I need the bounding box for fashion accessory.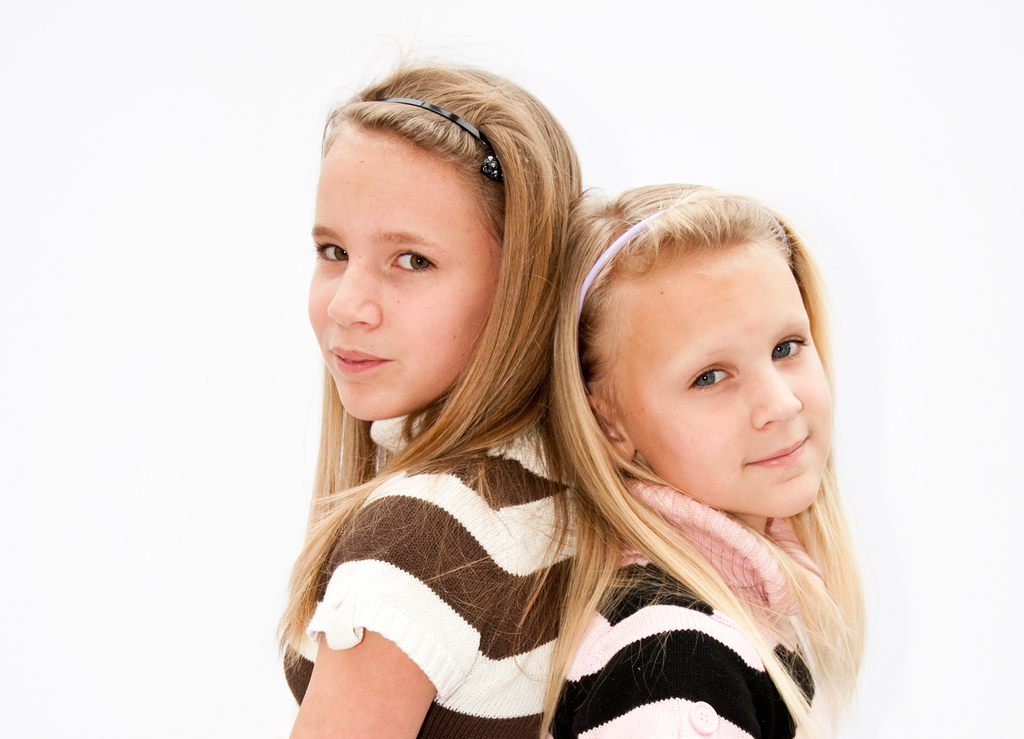
Here it is: {"left": 578, "top": 200, "right": 684, "bottom": 314}.
